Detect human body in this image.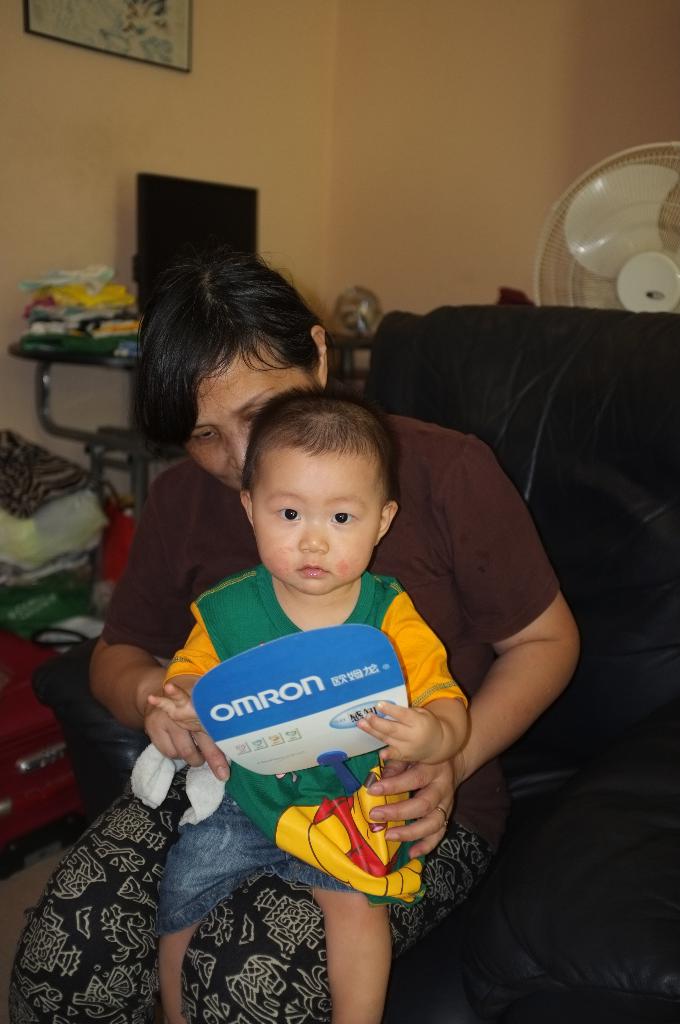
Detection: 175:404:415:1018.
